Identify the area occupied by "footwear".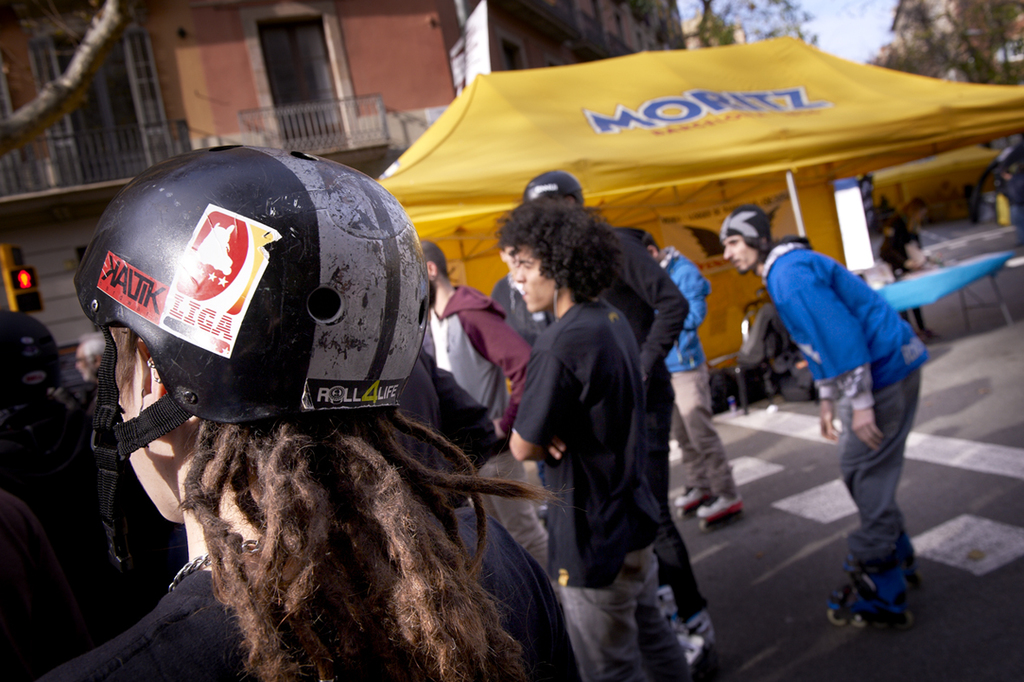
Area: {"x1": 708, "y1": 613, "x2": 719, "y2": 648}.
